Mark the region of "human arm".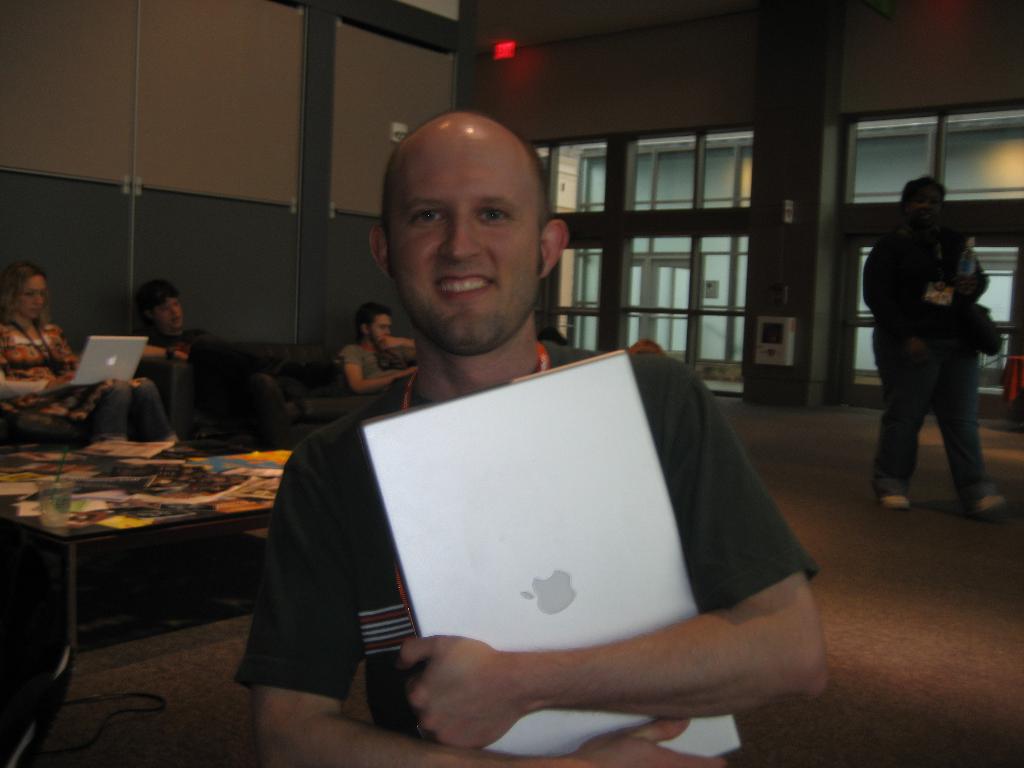
Region: bbox=(353, 344, 433, 396).
